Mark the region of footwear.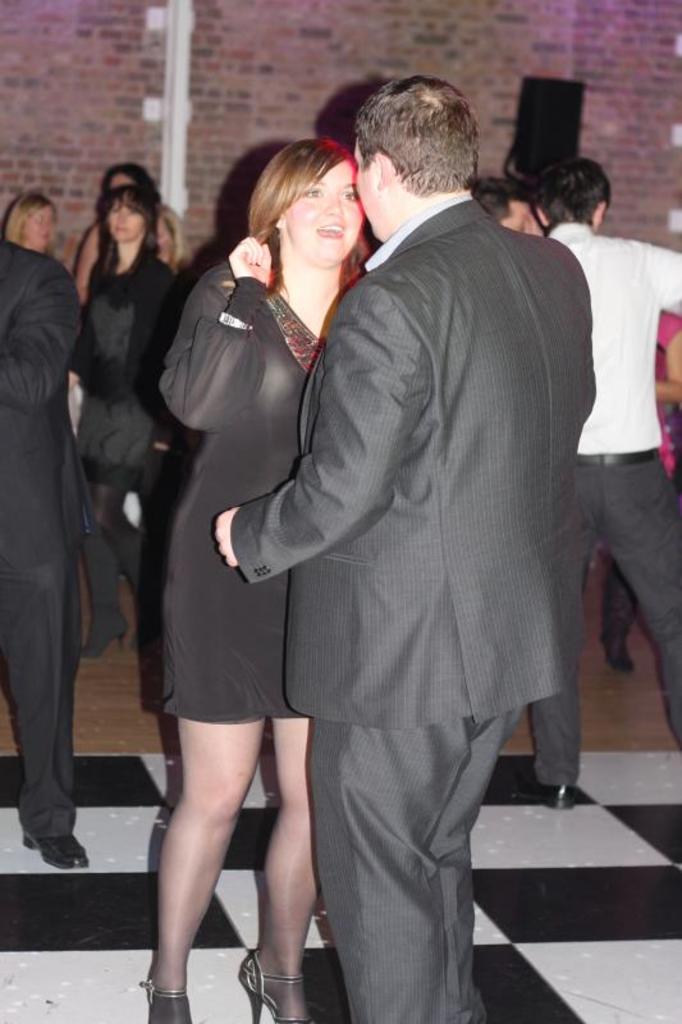
Region: {"left": 145, "top": 965, "right": 206, "bottom": 1023}.
